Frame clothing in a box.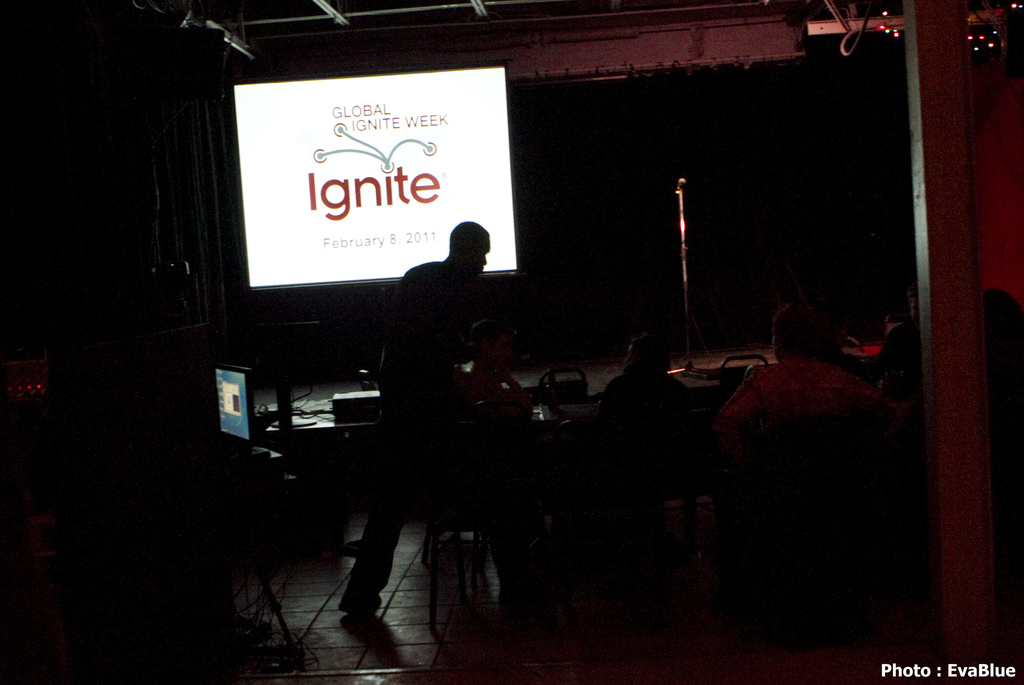
<box>593,369,694,493</box>.
